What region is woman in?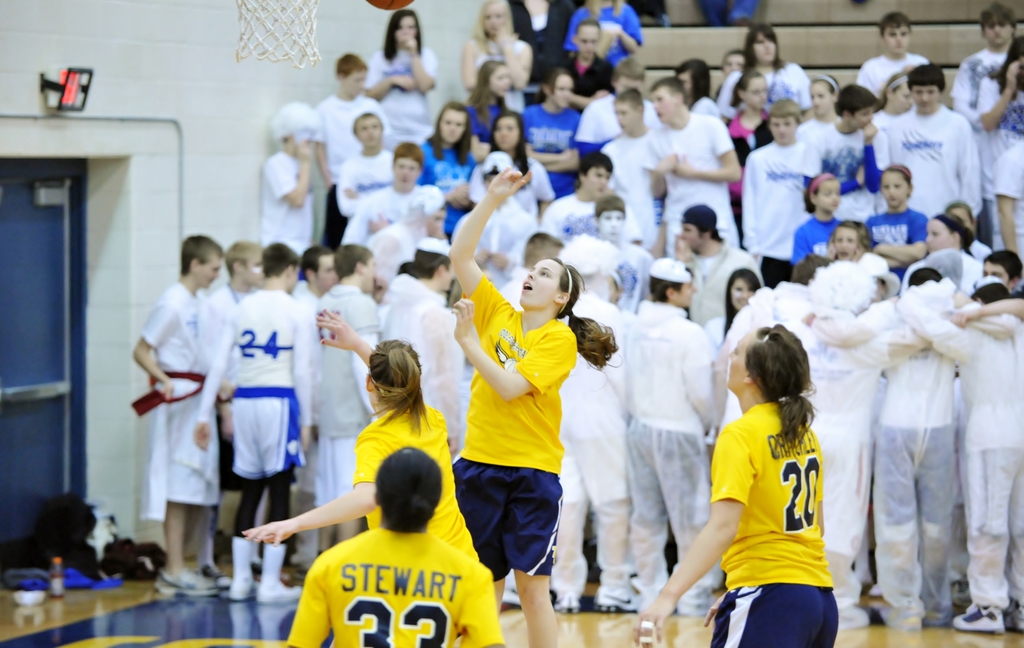
crop(630, 328, 840, 647).
